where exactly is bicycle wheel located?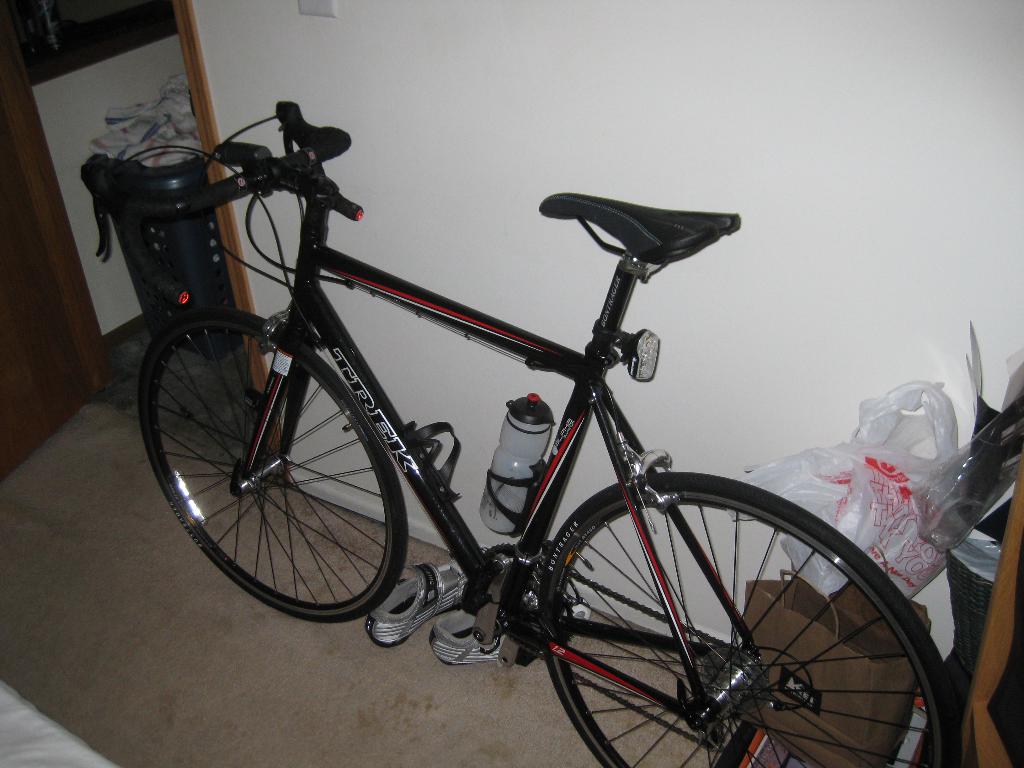
Its bounding box is detection(500, 482, 938, 760).
